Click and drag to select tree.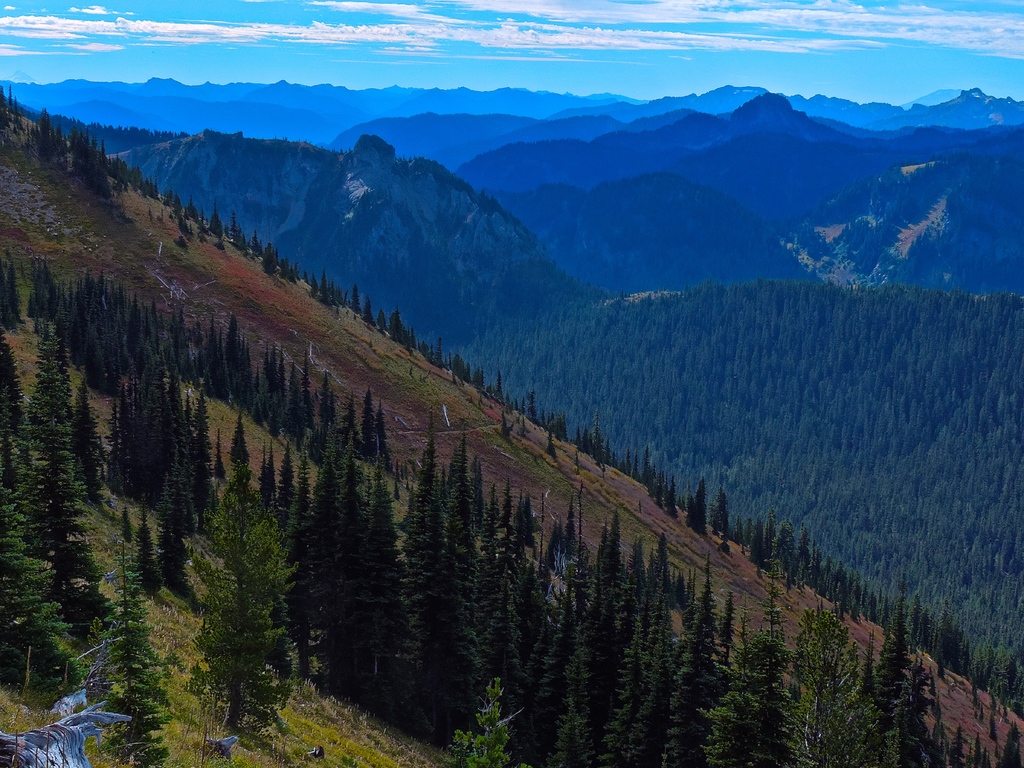
Selection: detection(179, 468, 317, 744).
